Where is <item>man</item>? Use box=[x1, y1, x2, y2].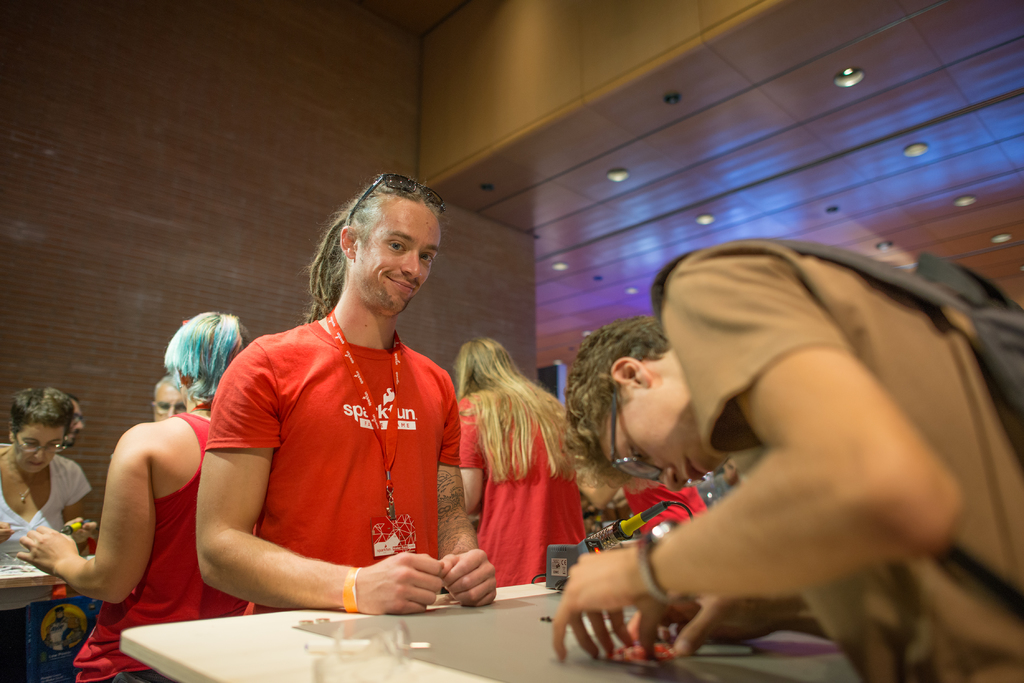
box=[548, 238, 1023, 682].
